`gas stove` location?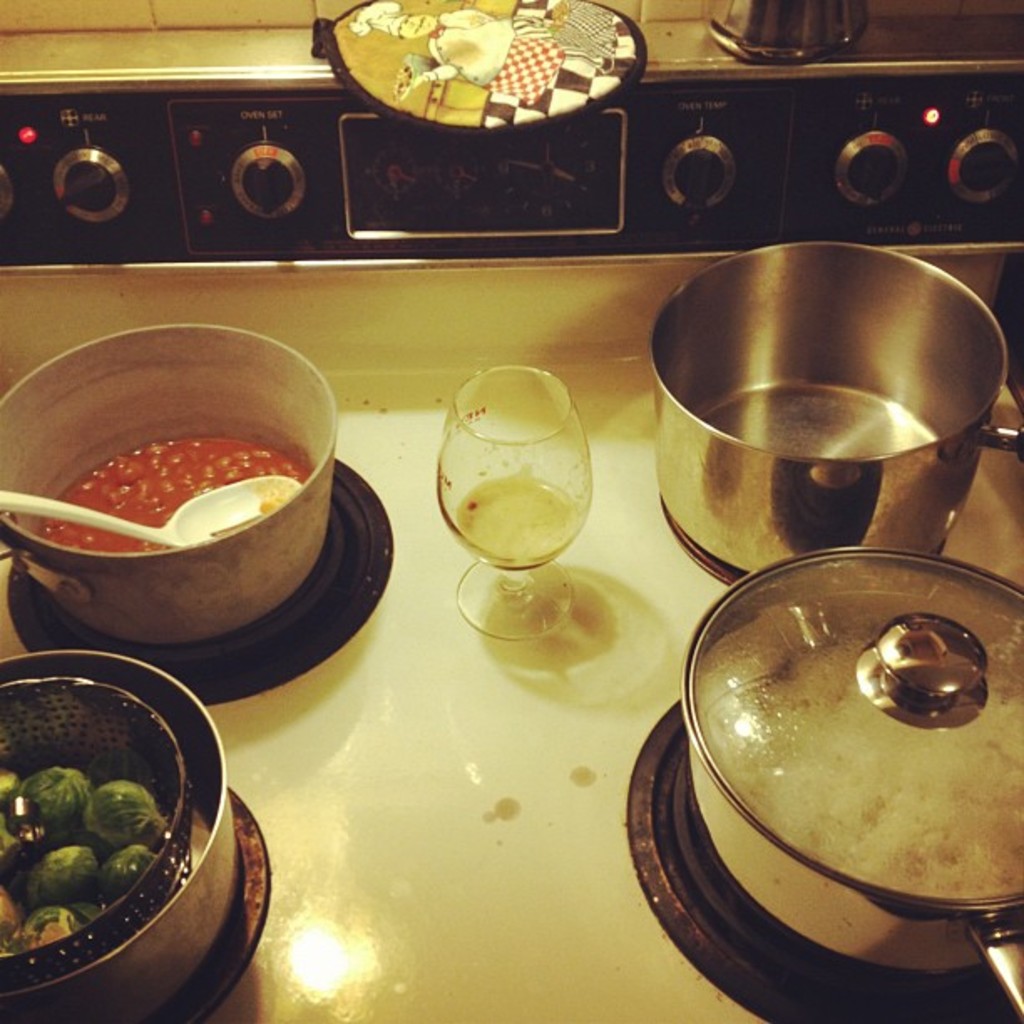
l=0, t=360, r=1022, b=1022
